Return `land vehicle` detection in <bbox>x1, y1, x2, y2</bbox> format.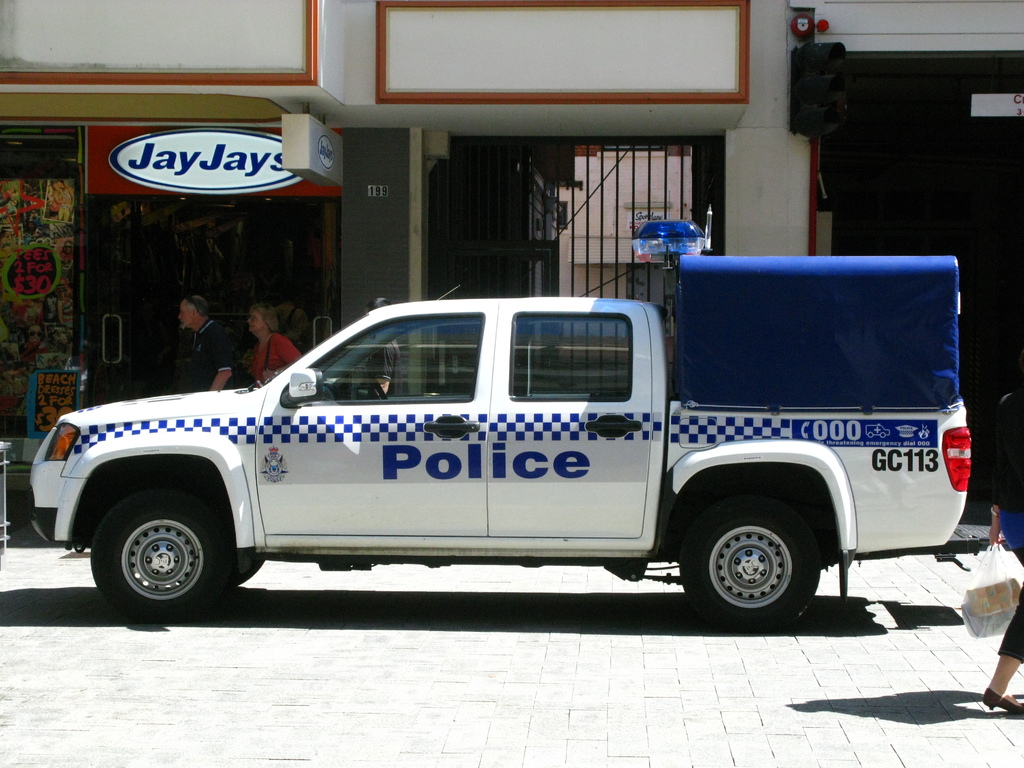
<bbox>90, 252, 1023, 614</bbox>.
